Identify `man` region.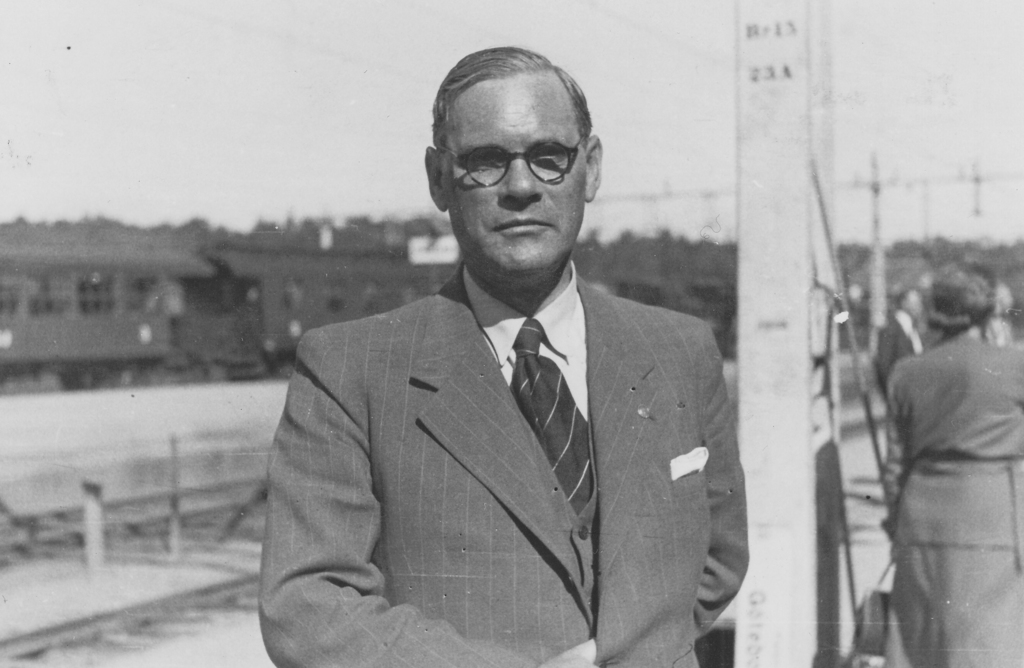
Region: {"left": 268, "top": 46, "right": 752, "bottom": 667}.
